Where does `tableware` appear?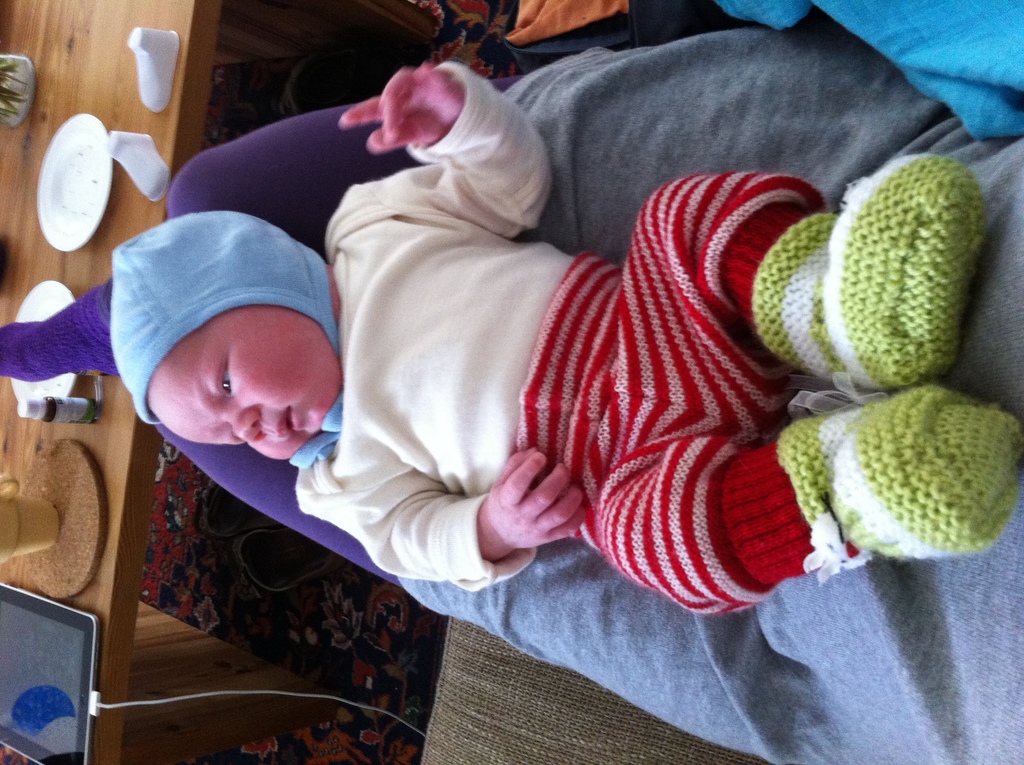
Appears at (x1=8, y1=275, x2=88, y2=403).
